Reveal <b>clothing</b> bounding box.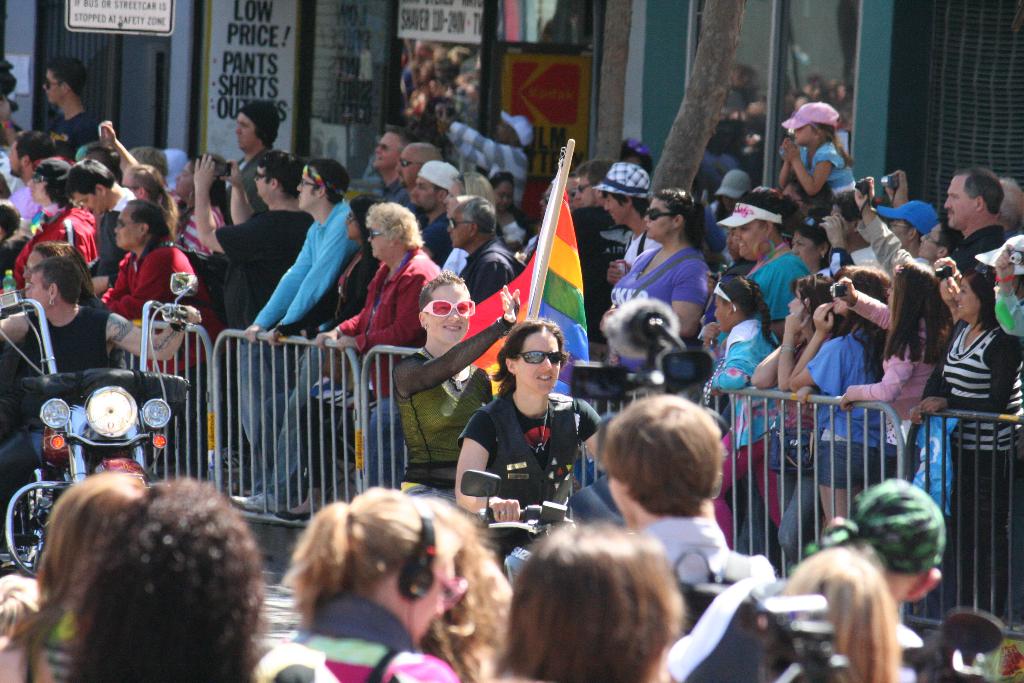
Revealed: [left=49, top=114, right=95, bottom=156].
